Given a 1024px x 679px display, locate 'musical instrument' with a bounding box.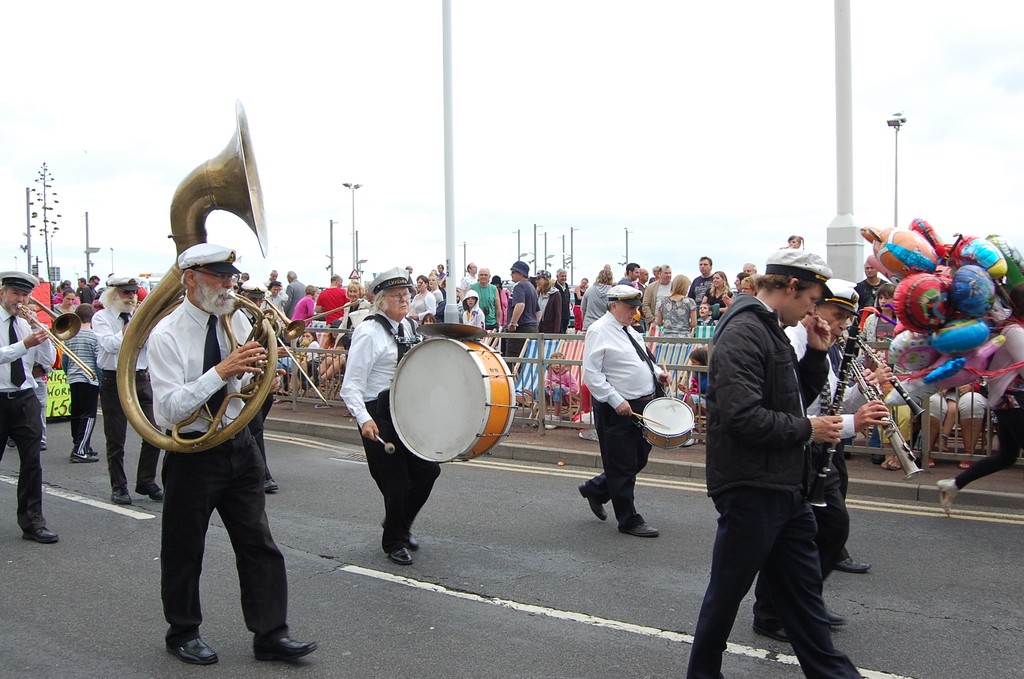
Located: BBox(662, 361, 675, 412).
